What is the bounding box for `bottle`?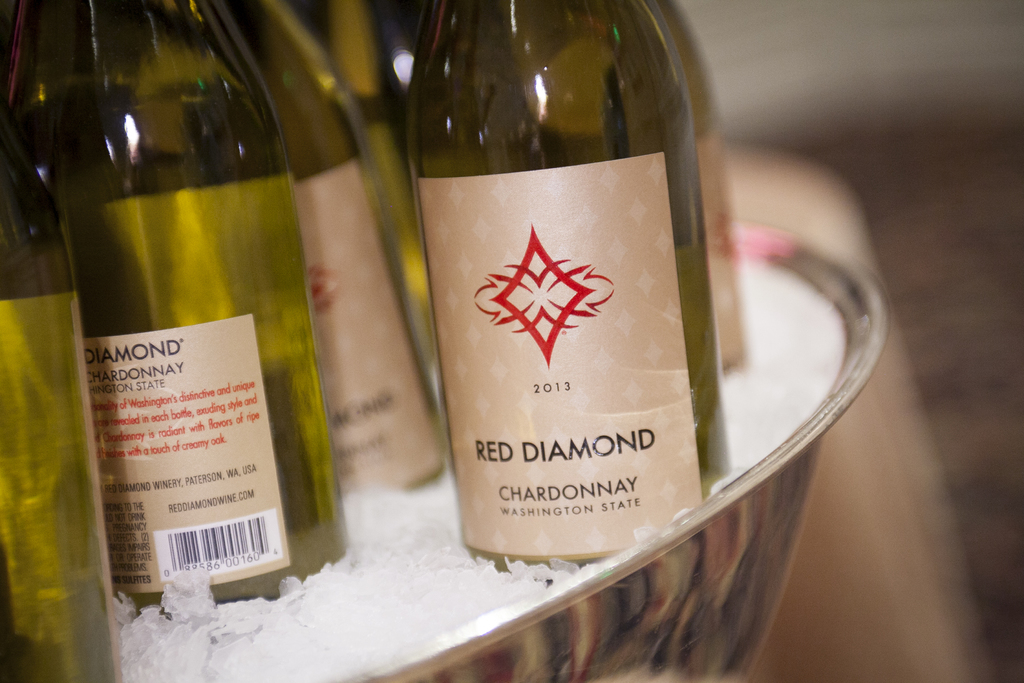
bbox(404, 0, 728, 583).
